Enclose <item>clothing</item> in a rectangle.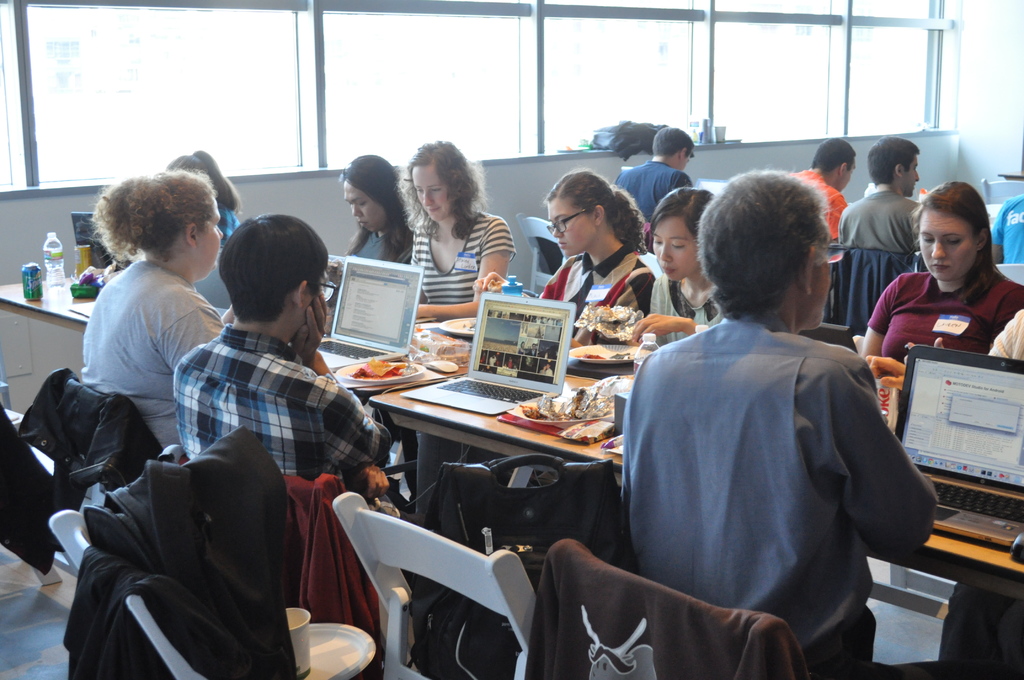
bbox=[646, 266, 715, 331].
